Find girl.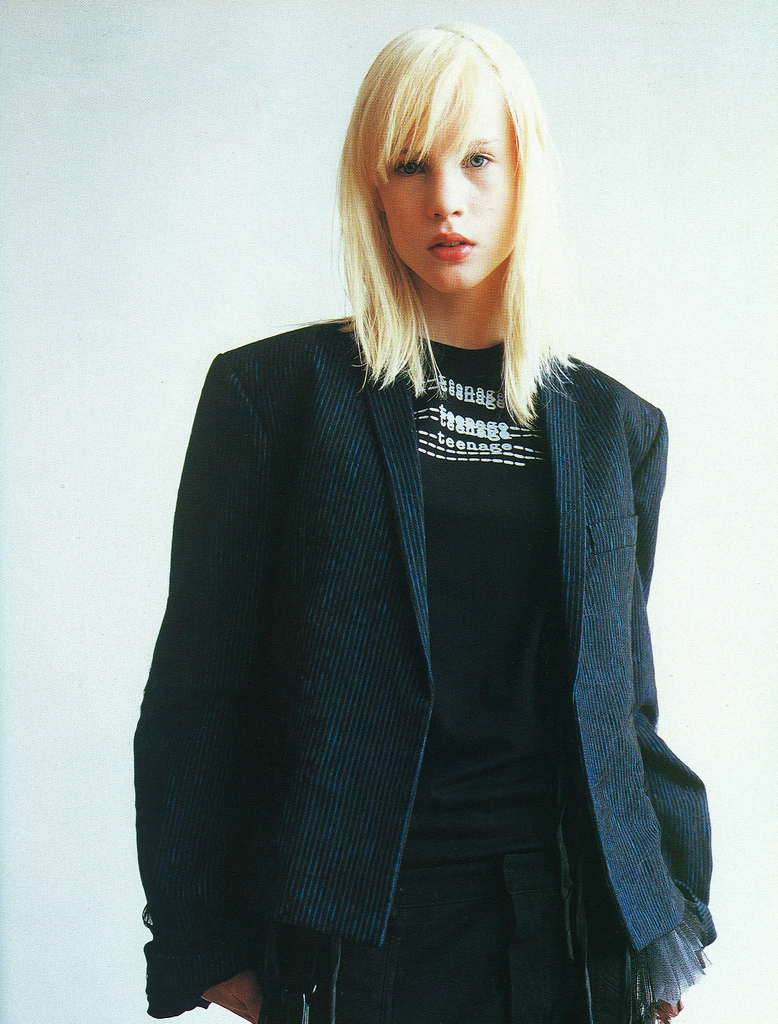
127:12:717:1023.
